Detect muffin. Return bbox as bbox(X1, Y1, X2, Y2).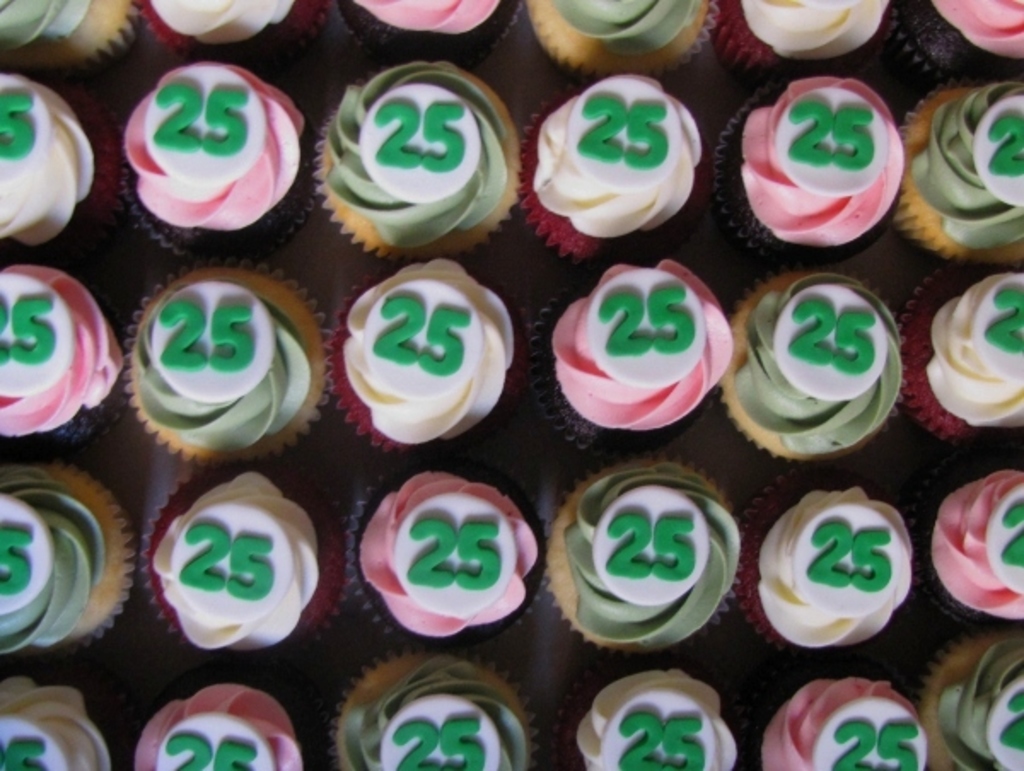
bbox(341, 466, 548, 652).
